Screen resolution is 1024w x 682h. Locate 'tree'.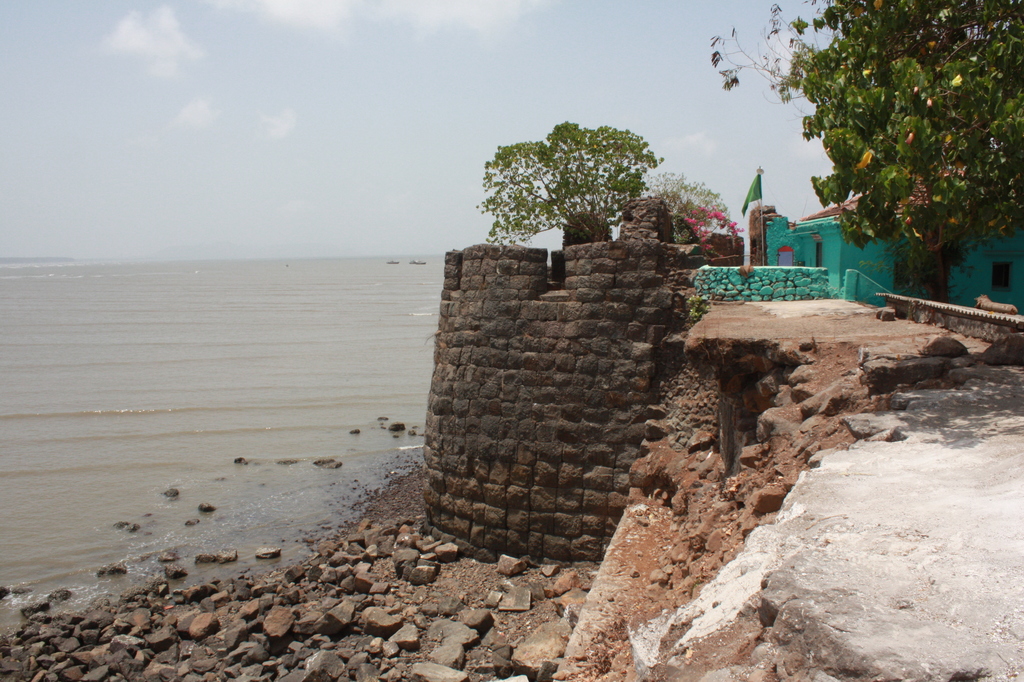
<region>469, 110, 678, 248</region>.
